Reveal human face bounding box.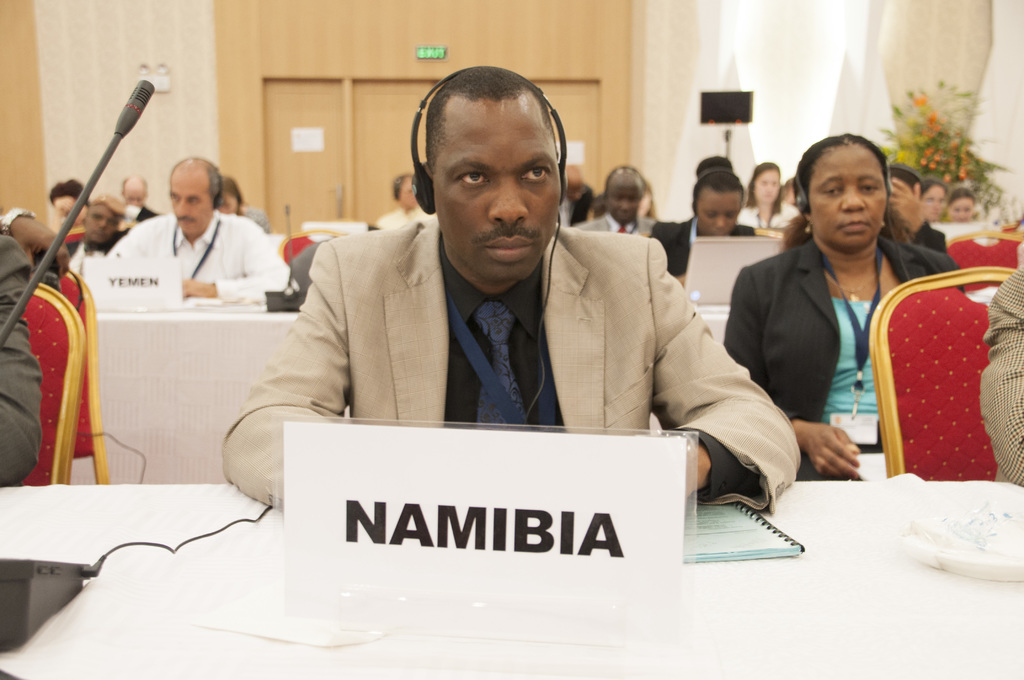
Revealed: Rect(948, 198, 974, 223).
